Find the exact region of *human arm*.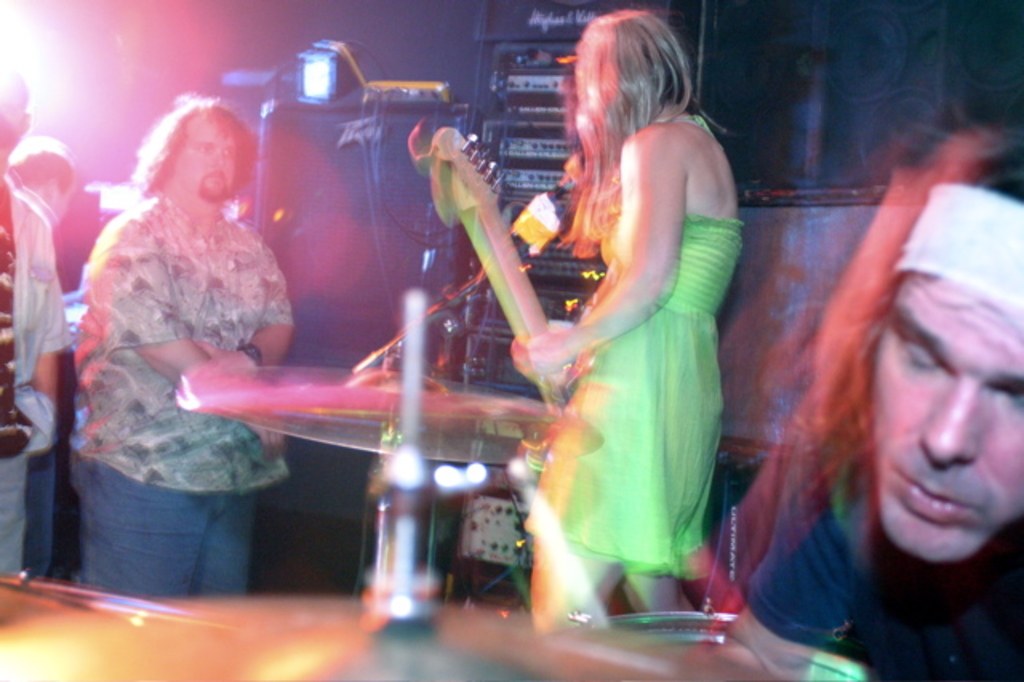
Exact region: x1=24, y1=287, x2=75, y2=400.
